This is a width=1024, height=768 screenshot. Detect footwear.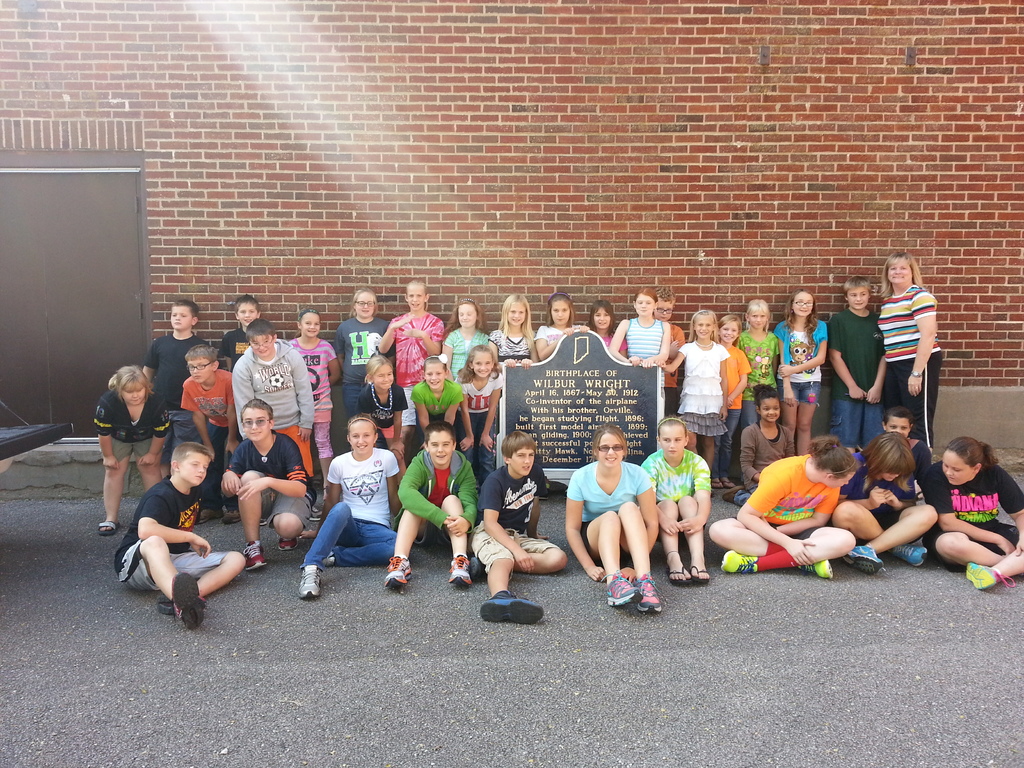
x1=480, y1=595, x2=544, y2=627.
